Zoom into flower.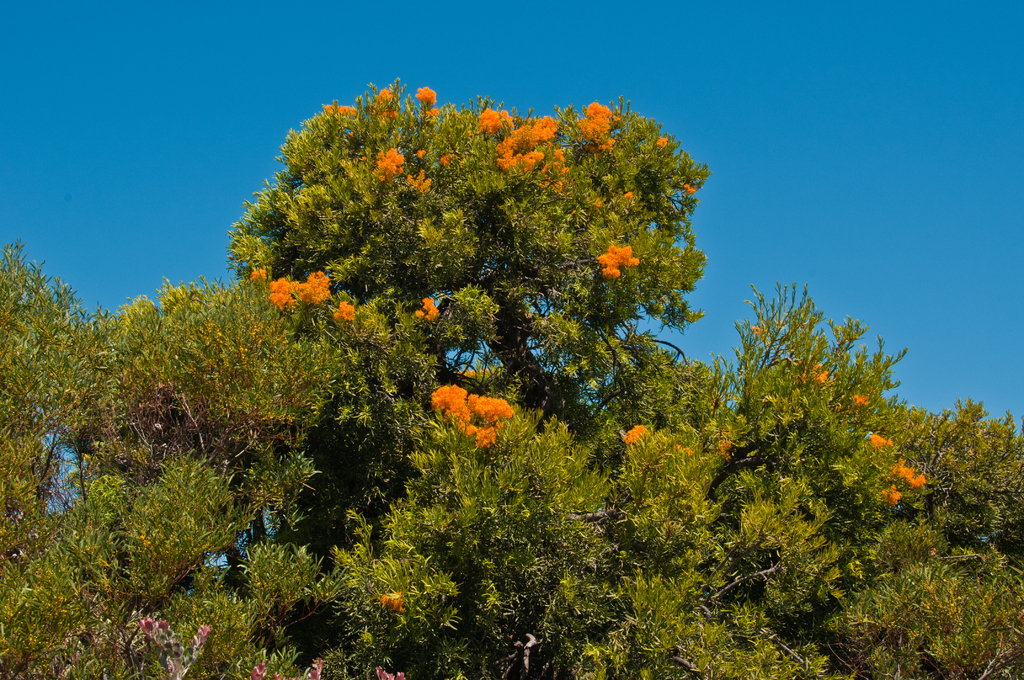
Zoom target: Rect(386, 651, 412, 679).
